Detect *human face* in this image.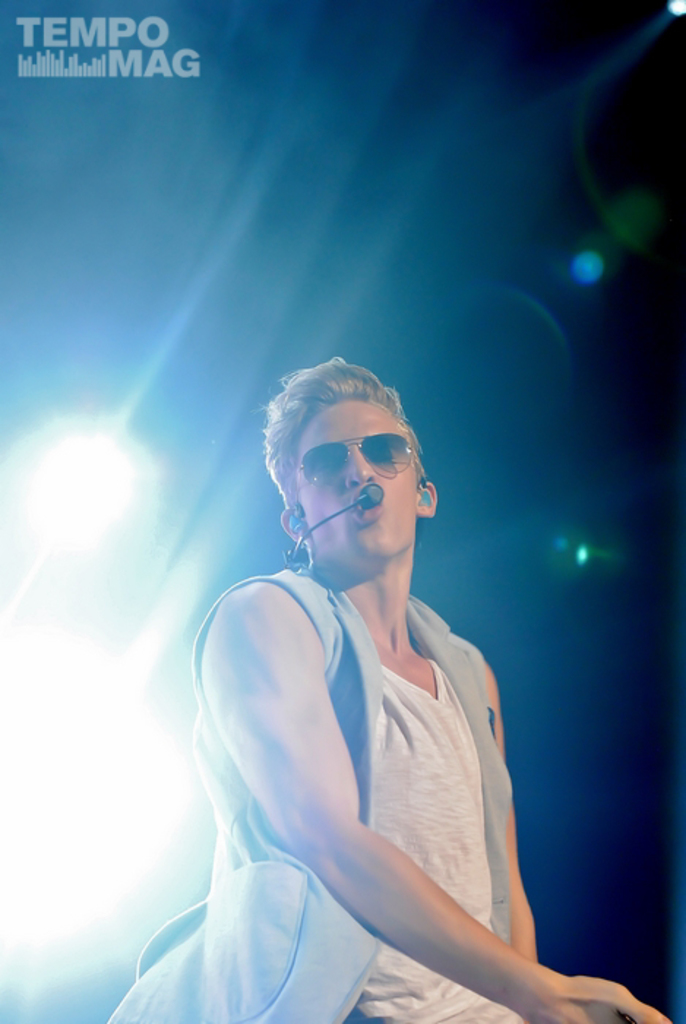
Detection: [x1=288, y1=395, x2=420, y2=549].
